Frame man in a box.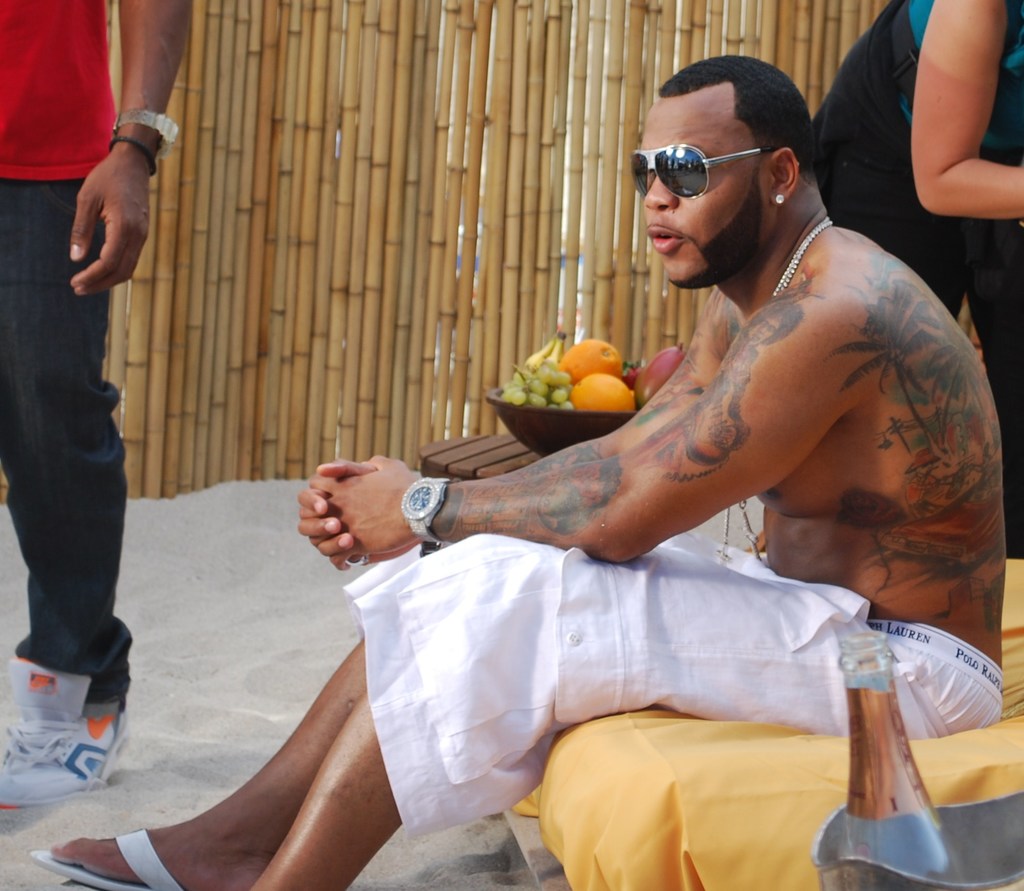
Rect(28, 53, 1007, 890).
